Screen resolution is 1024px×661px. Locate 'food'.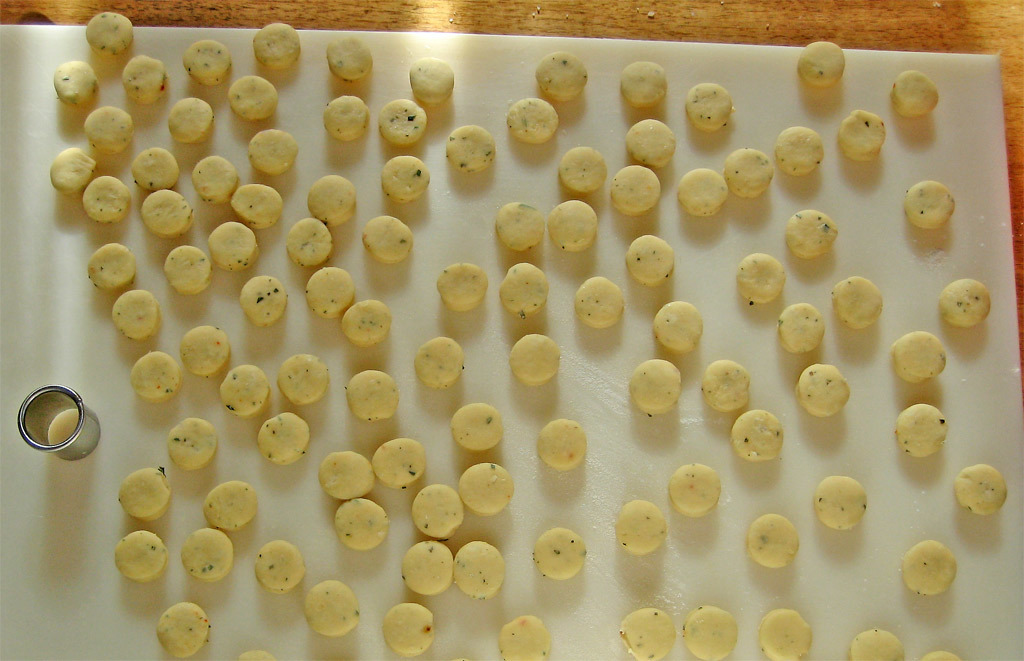
(615, 56, 668, 107).
